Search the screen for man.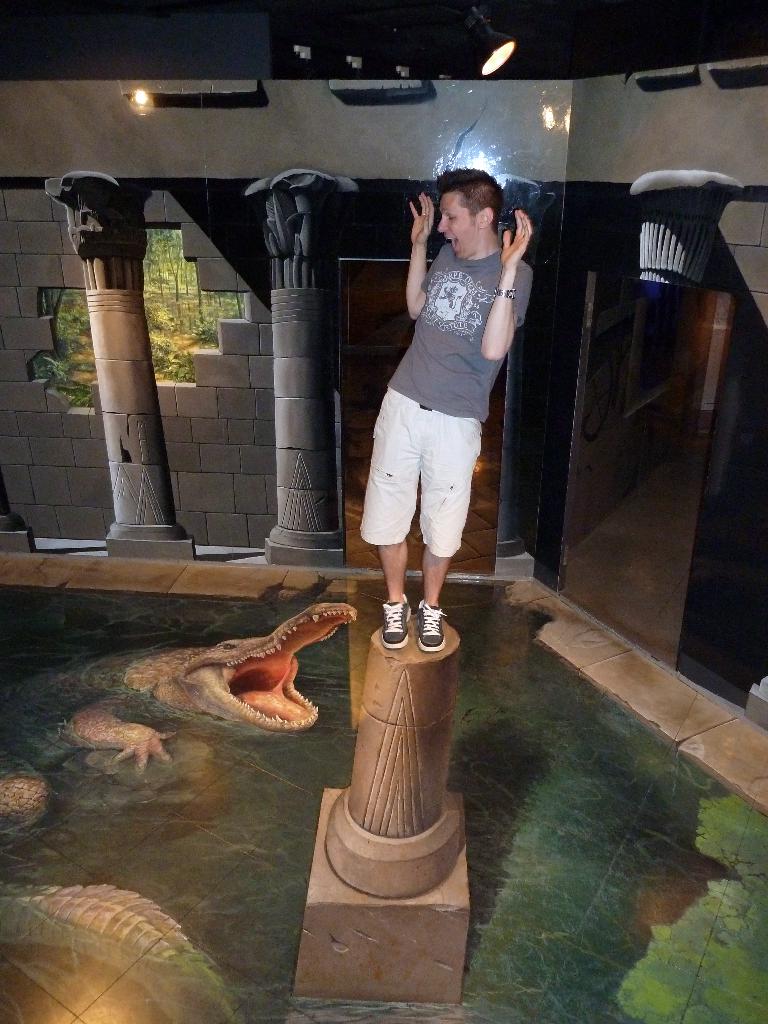
Found at box(355, 152, 547, 644).
